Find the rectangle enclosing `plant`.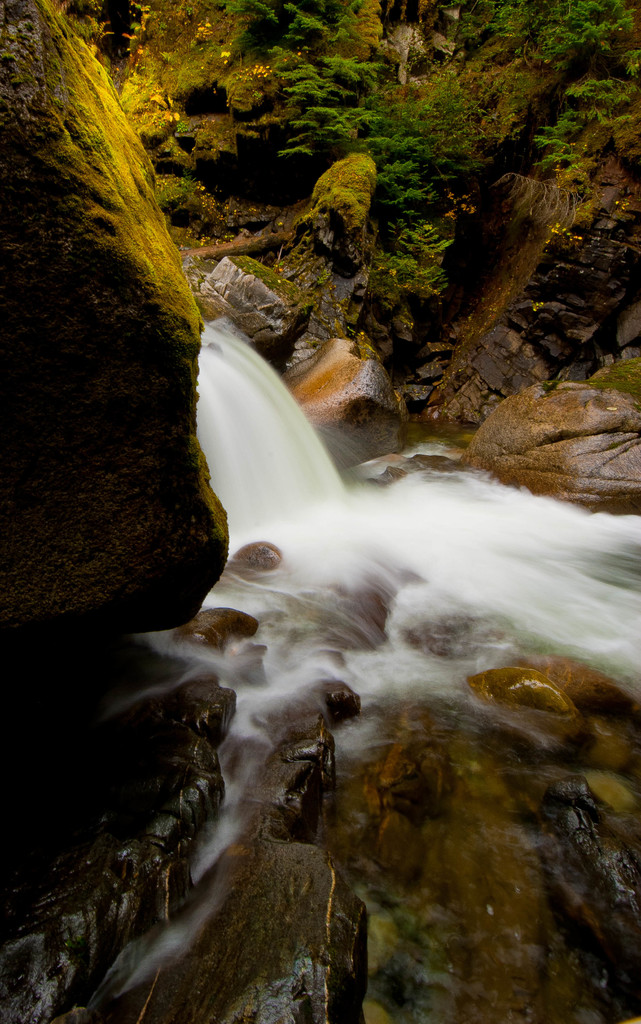
(523, 118, 575, 183).
